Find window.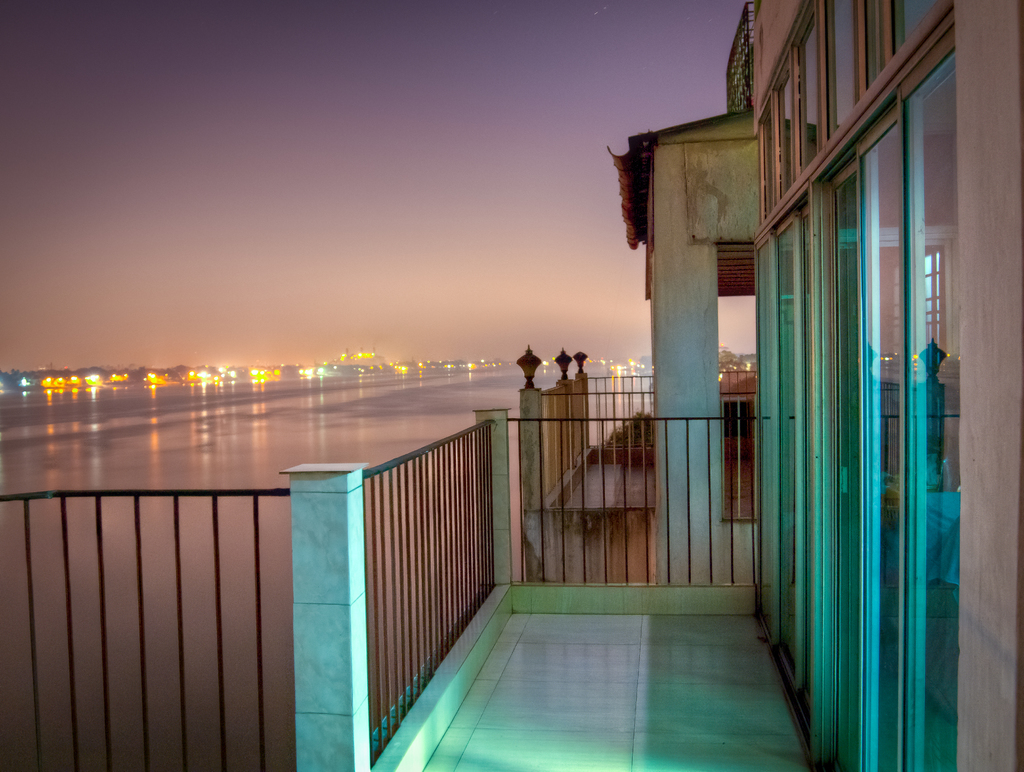
locate(771, 67, 806, 197).
